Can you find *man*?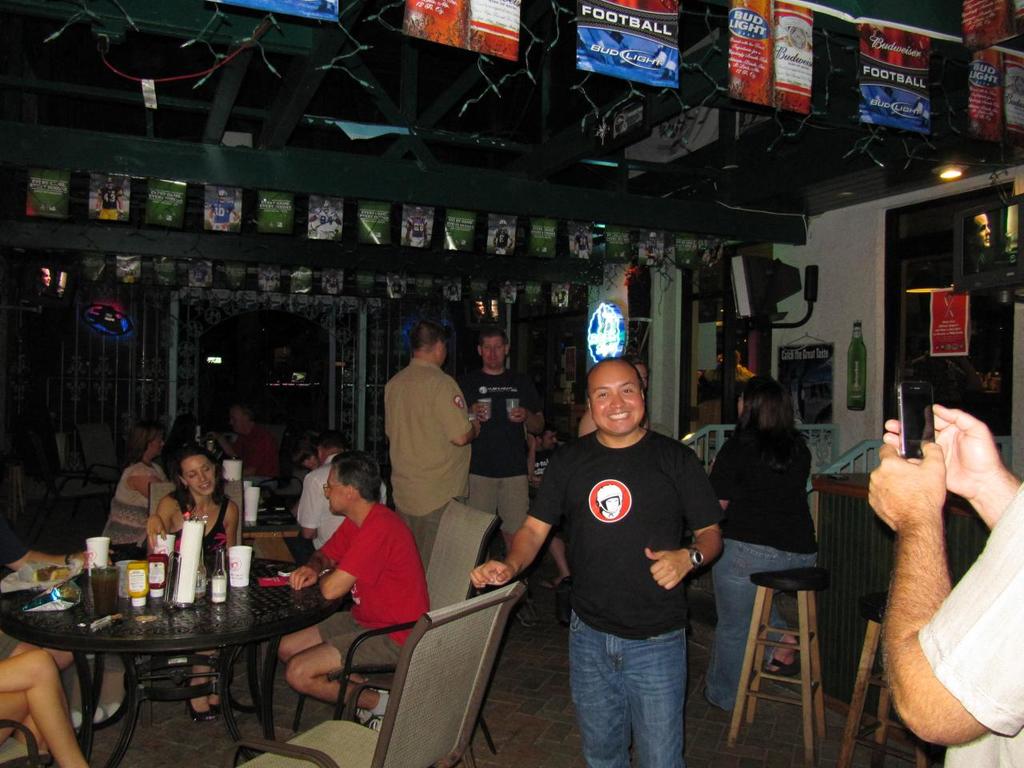
Yes, bounding box: <bbox>279, 449, 429, 731</bbox>.
